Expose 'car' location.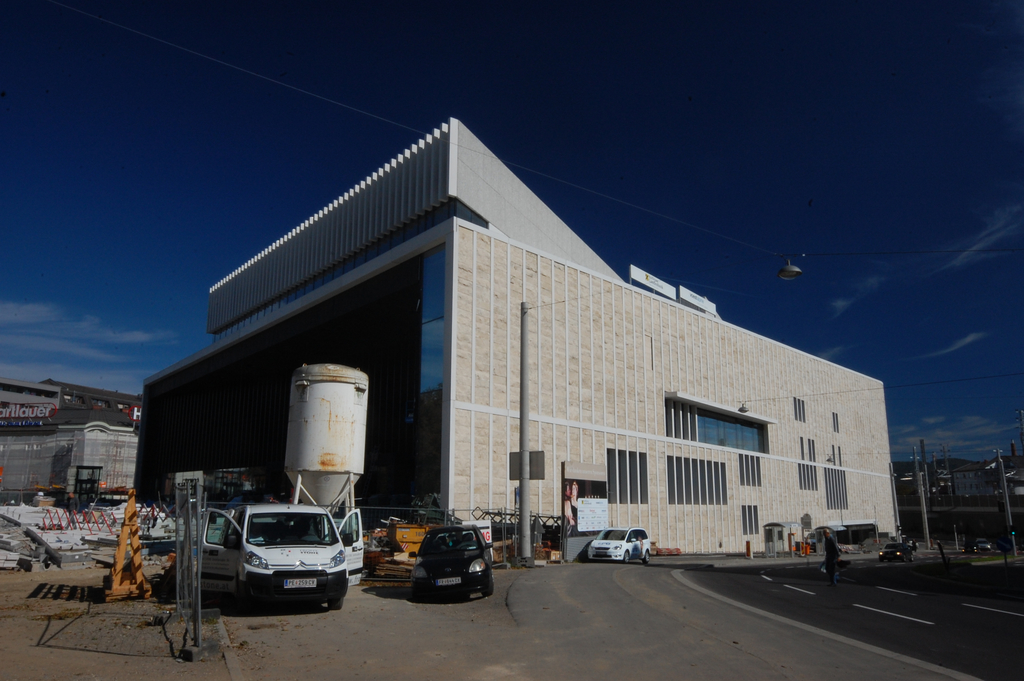
Exposed at [x1=179, y1=502, x2=356, y2=615].
